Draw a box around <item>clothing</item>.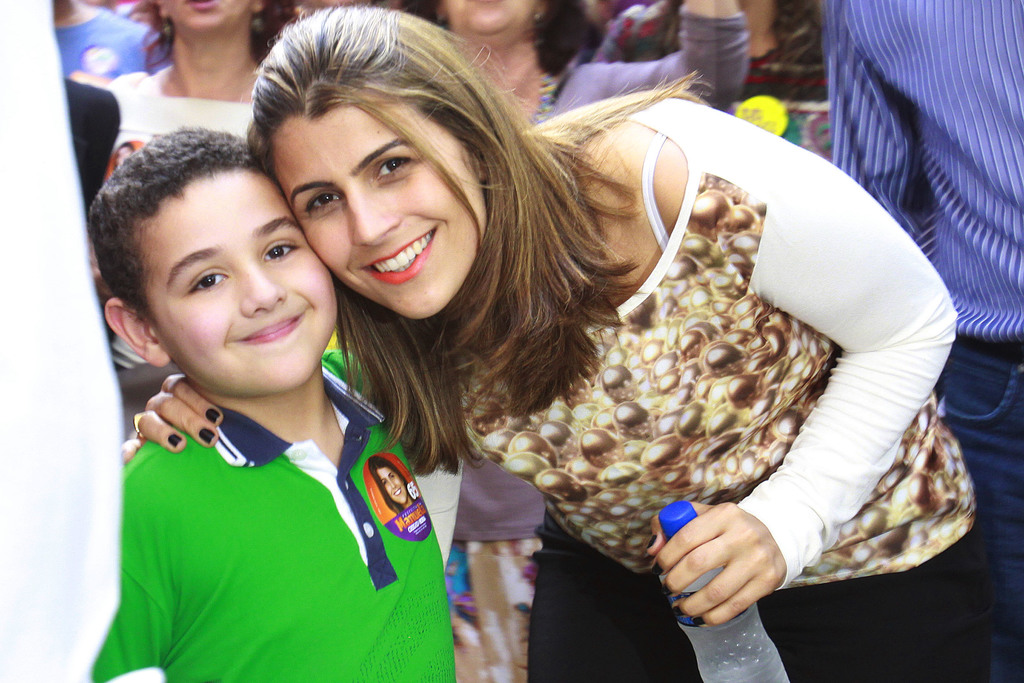
locate(106, 73, 269, 186).
